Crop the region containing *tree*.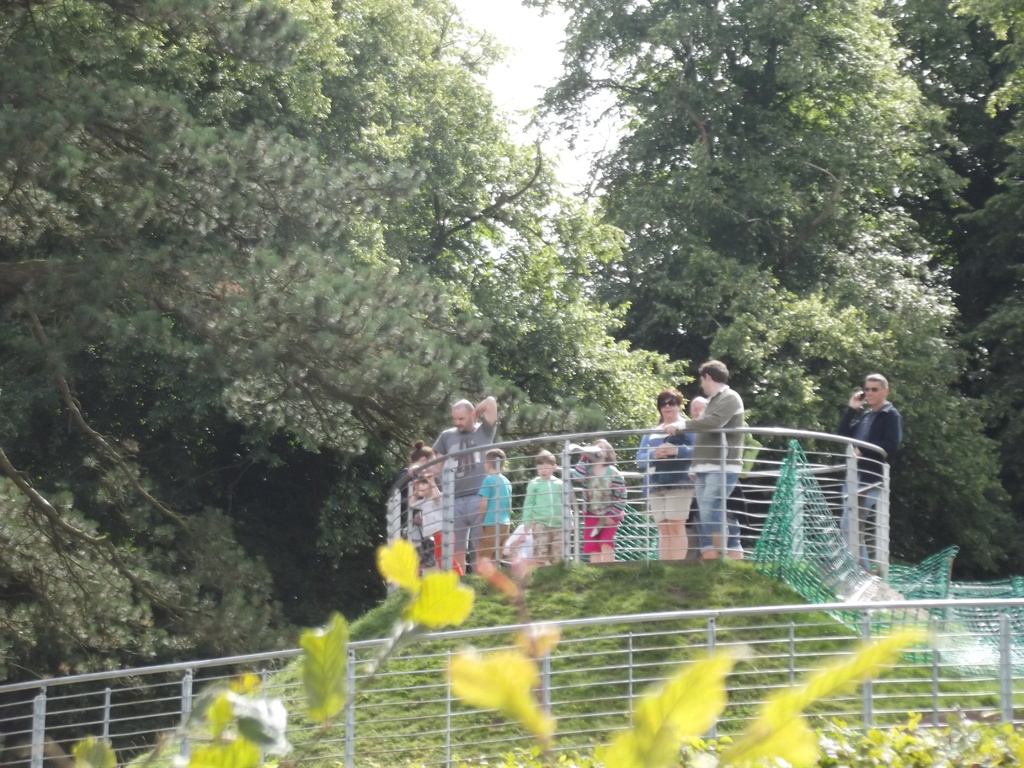
Crop region: x1=313 y1=12 x2=643 y2=441.
